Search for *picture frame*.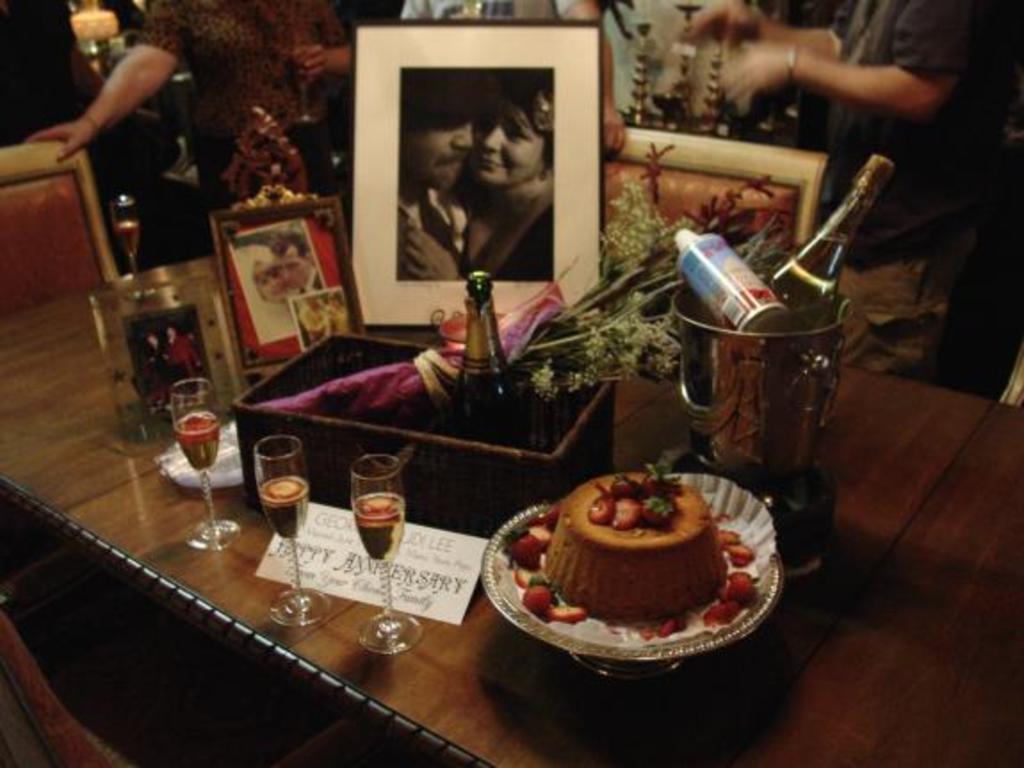
Found at [354, 14, 613, 326].
